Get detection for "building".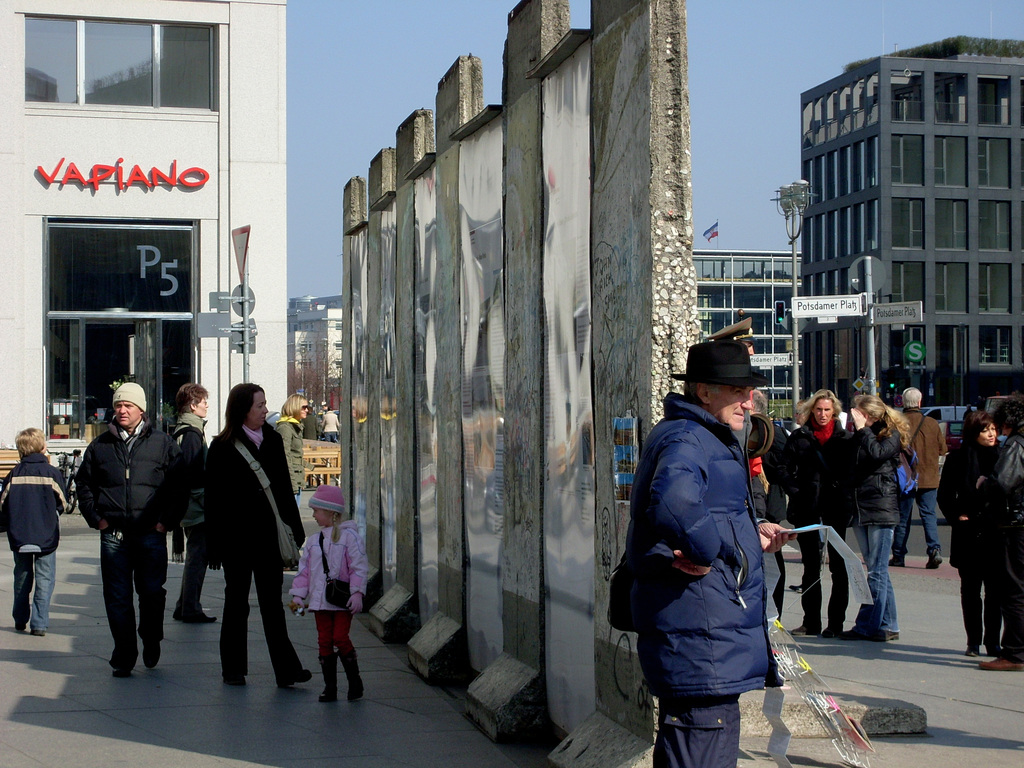
Detection: 0, 0, 290, 468.
